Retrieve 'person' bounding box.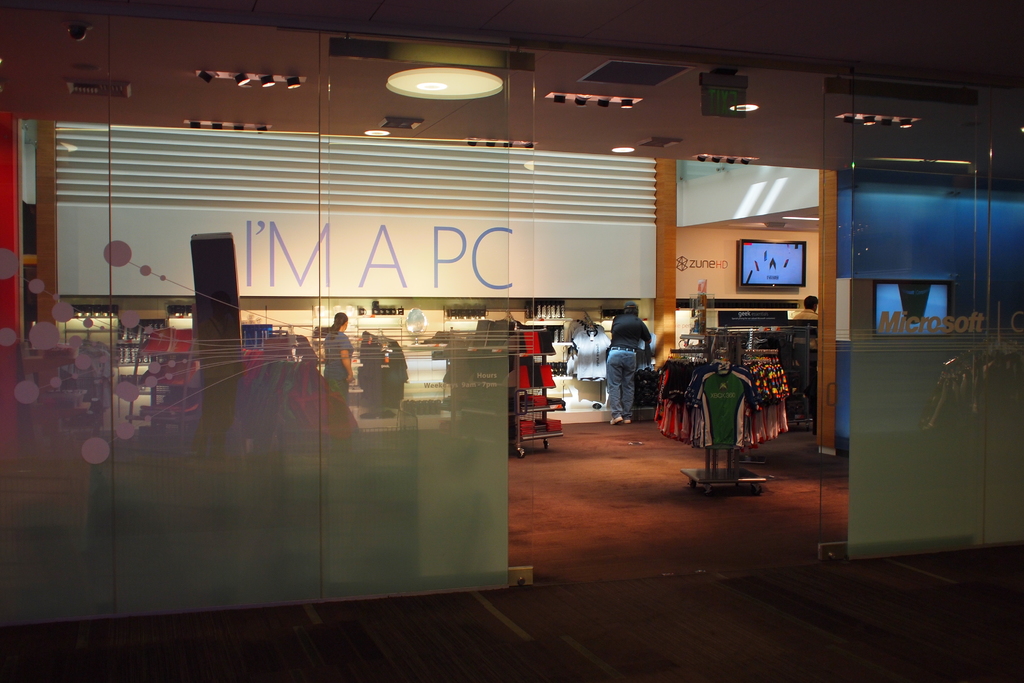
Bounding box: 607, 301, 658, 427.
